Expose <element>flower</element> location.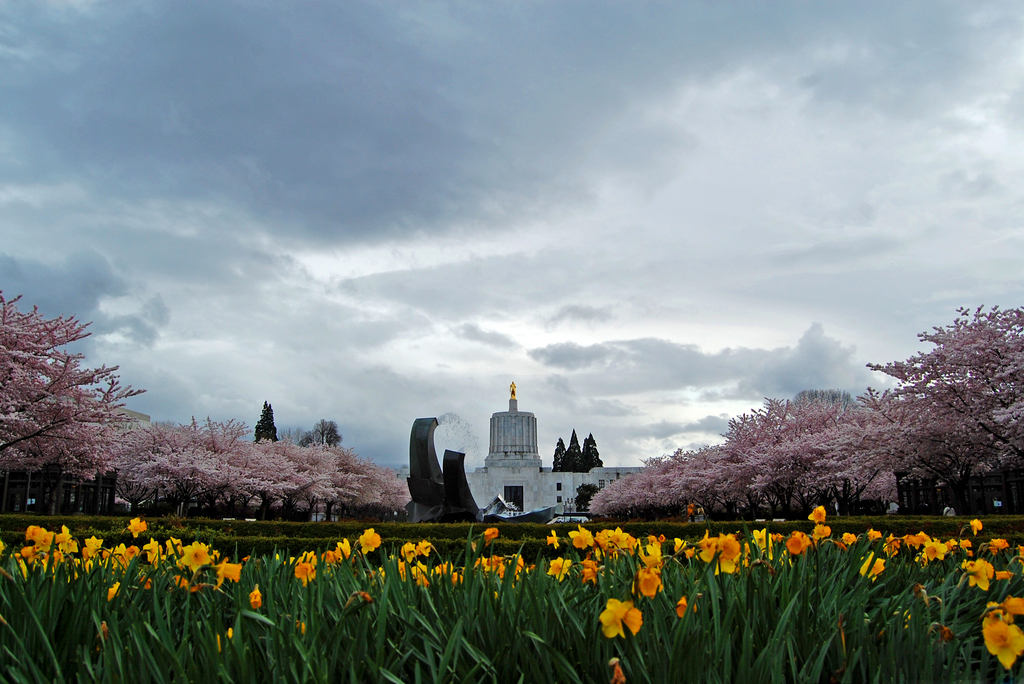
Exposed at <bbox>914, 581, 927, 602</bbox>.
